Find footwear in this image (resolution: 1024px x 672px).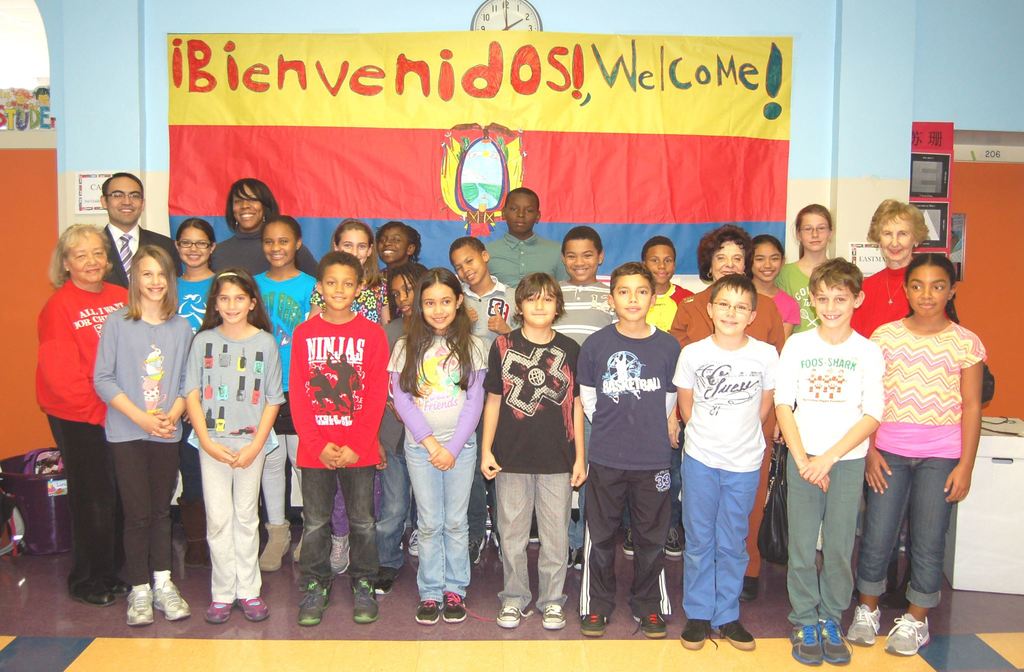
{"left": 374, "top": 566, "right": 402, "bottom": 593}.
